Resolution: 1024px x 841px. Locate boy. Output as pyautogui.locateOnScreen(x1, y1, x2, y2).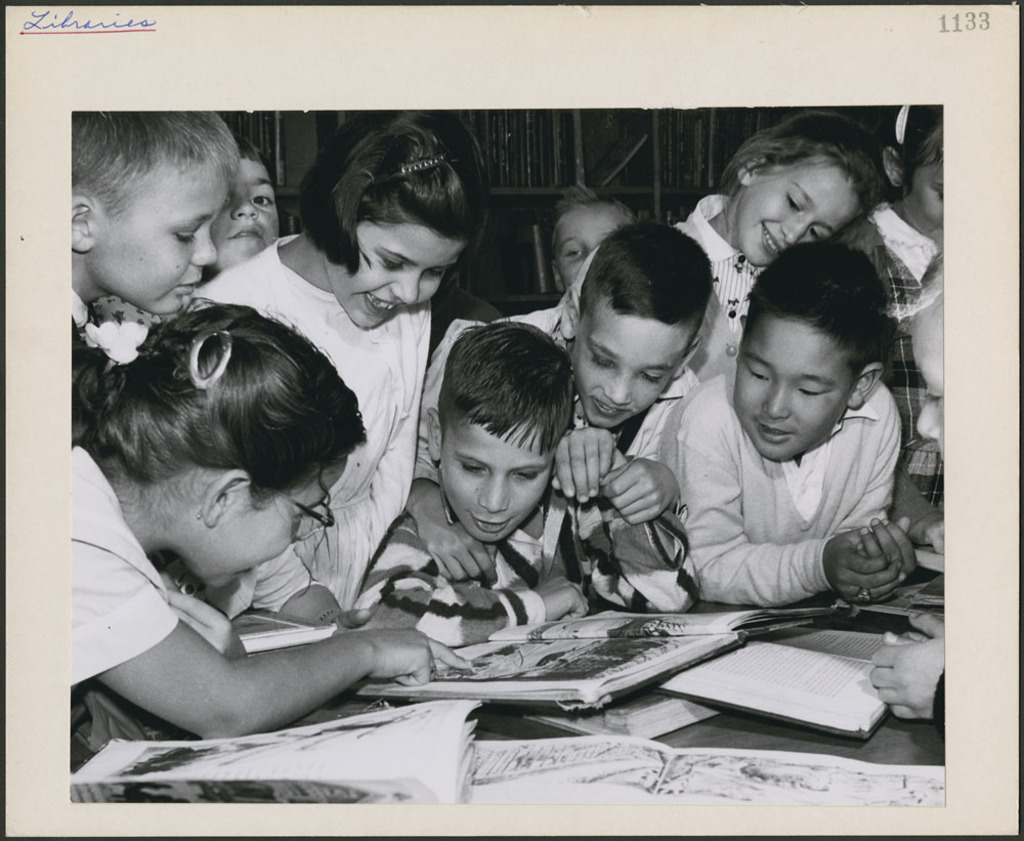
pyautogui.locateOnScreen(403, 220, 712, 584).
